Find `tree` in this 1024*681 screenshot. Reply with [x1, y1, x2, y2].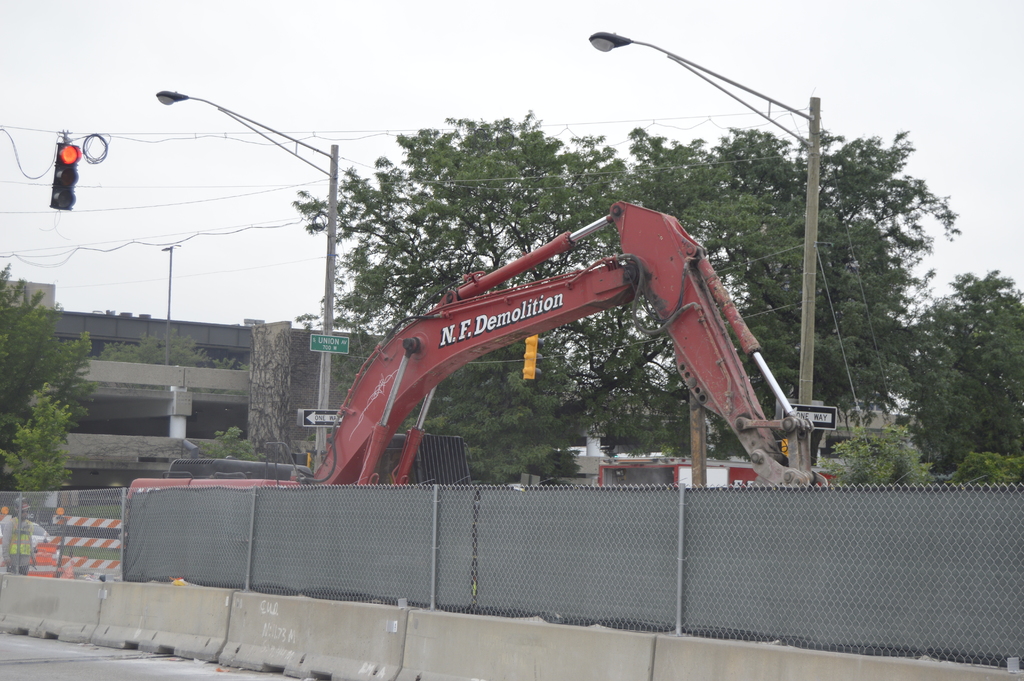
[290, 110, 1023, 487].
